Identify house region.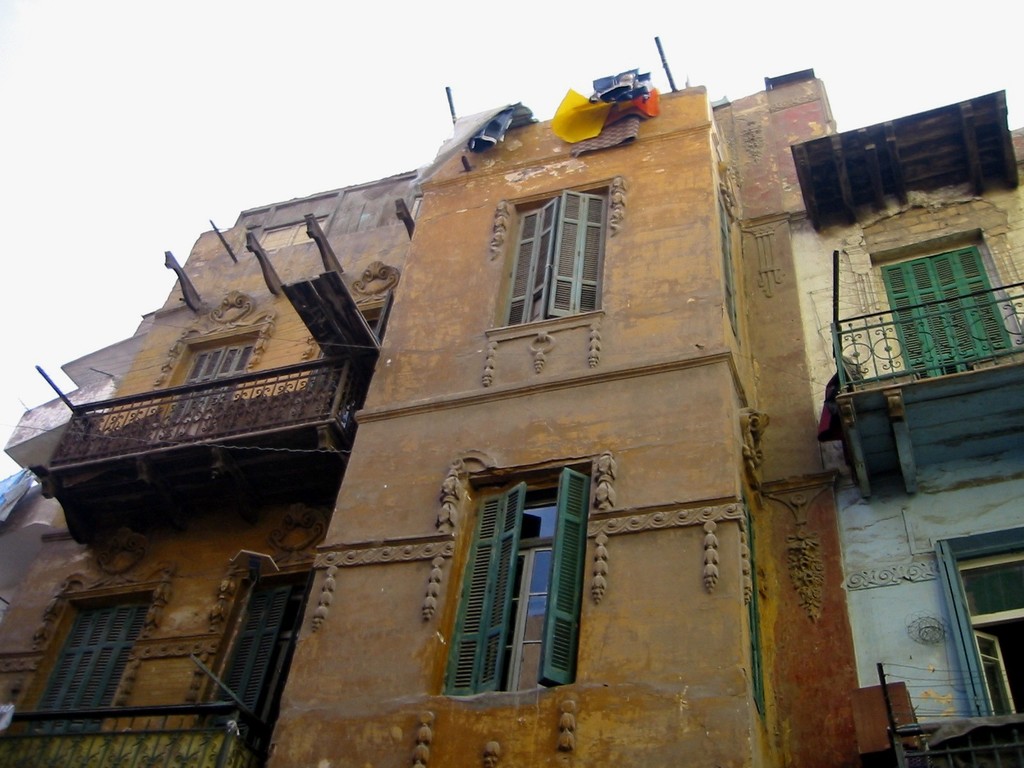
Region: BBox(71, 14, 950, 750).
